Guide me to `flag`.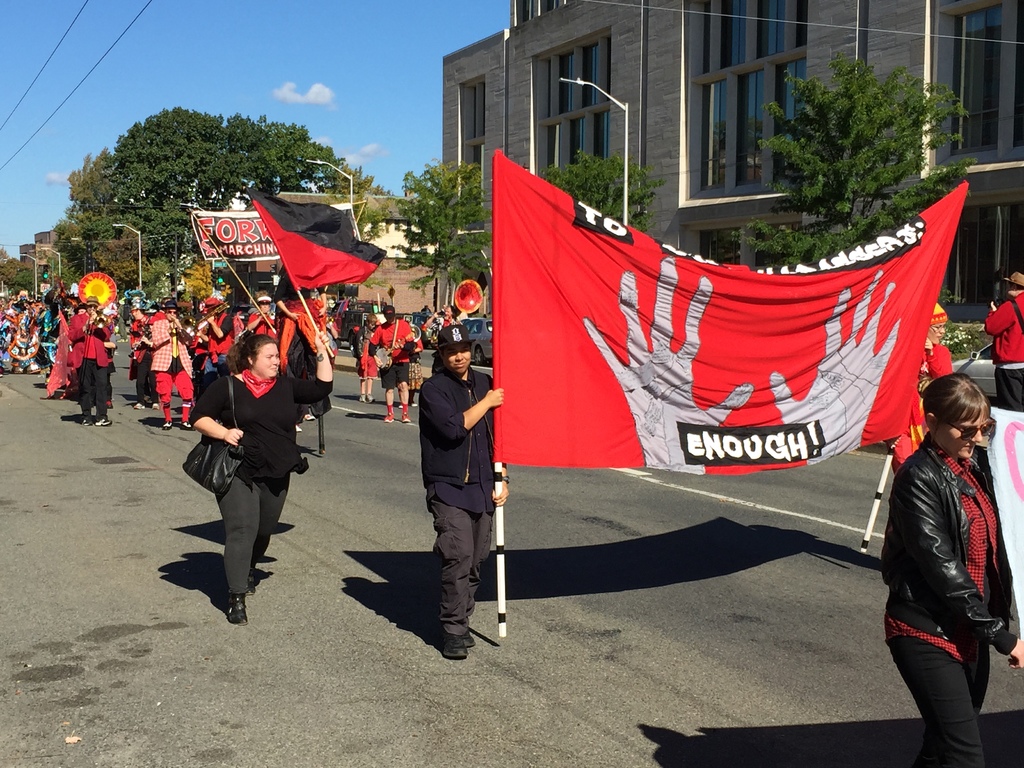
Guidance: <bbox>245, 187, 388, 297</bbox>.
